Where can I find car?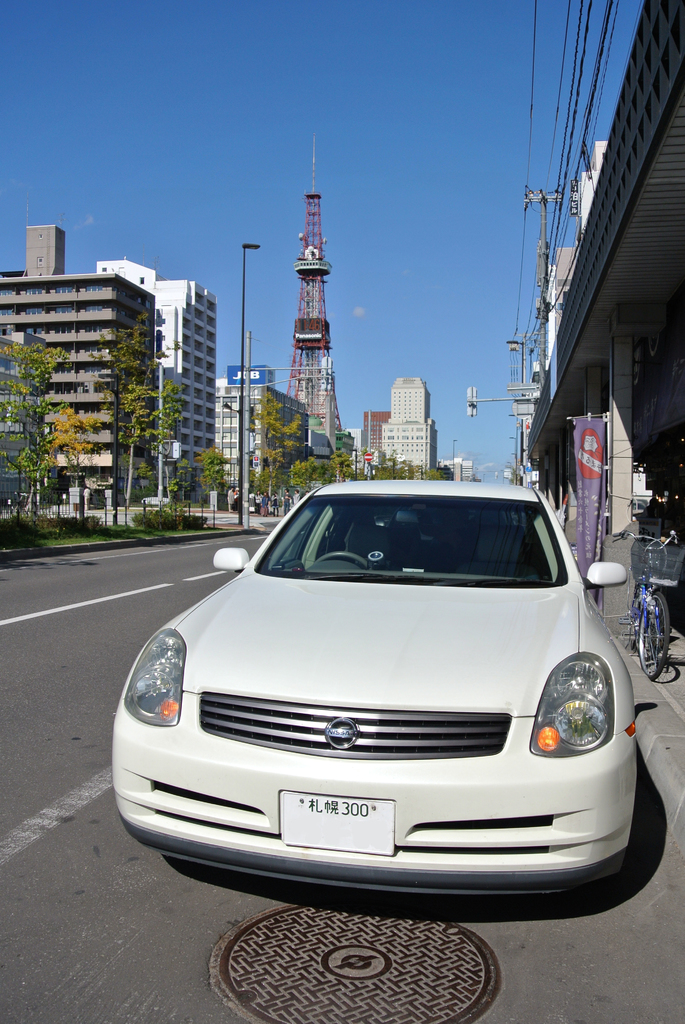
You can find it at [108, 483, 649, 900].
